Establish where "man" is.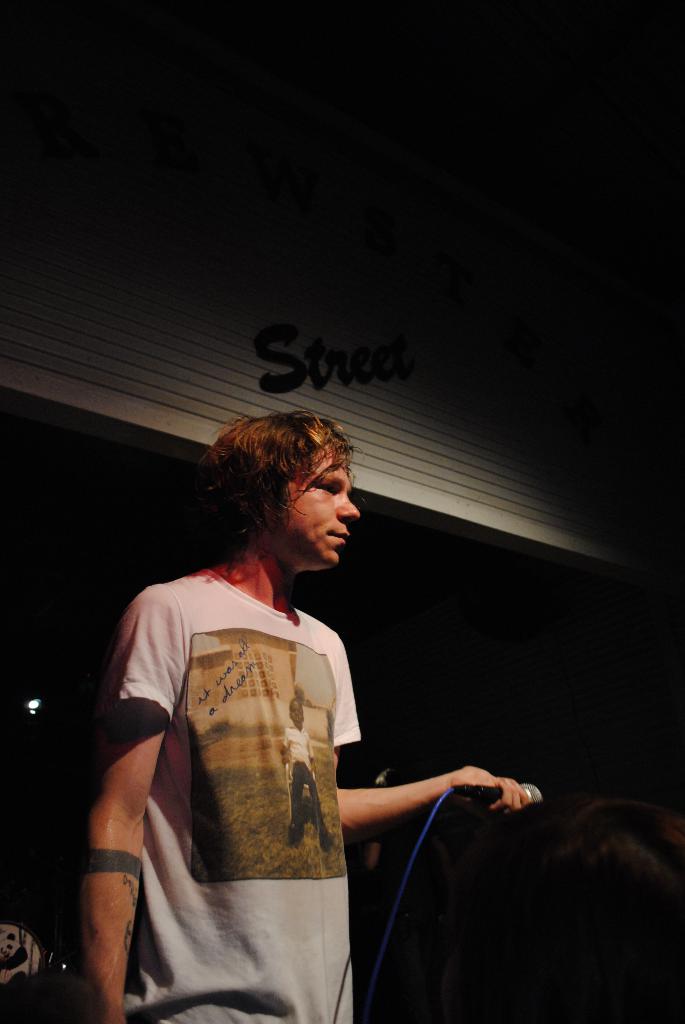
Established at 77, 361, 501, 1023.
